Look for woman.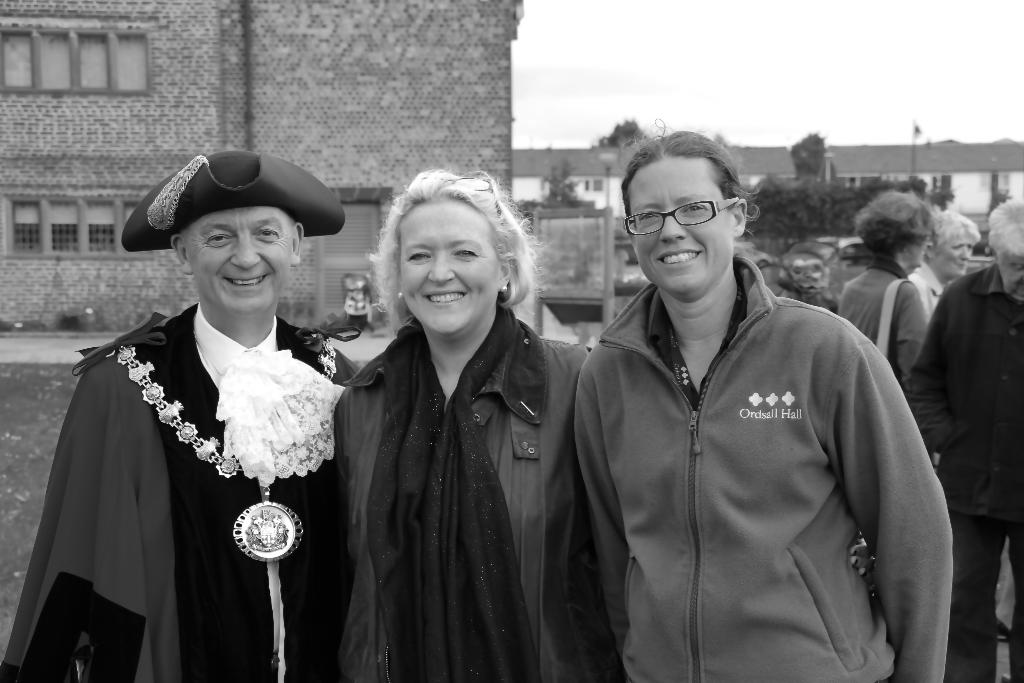
Found: region(564, 120, 955, 682).
